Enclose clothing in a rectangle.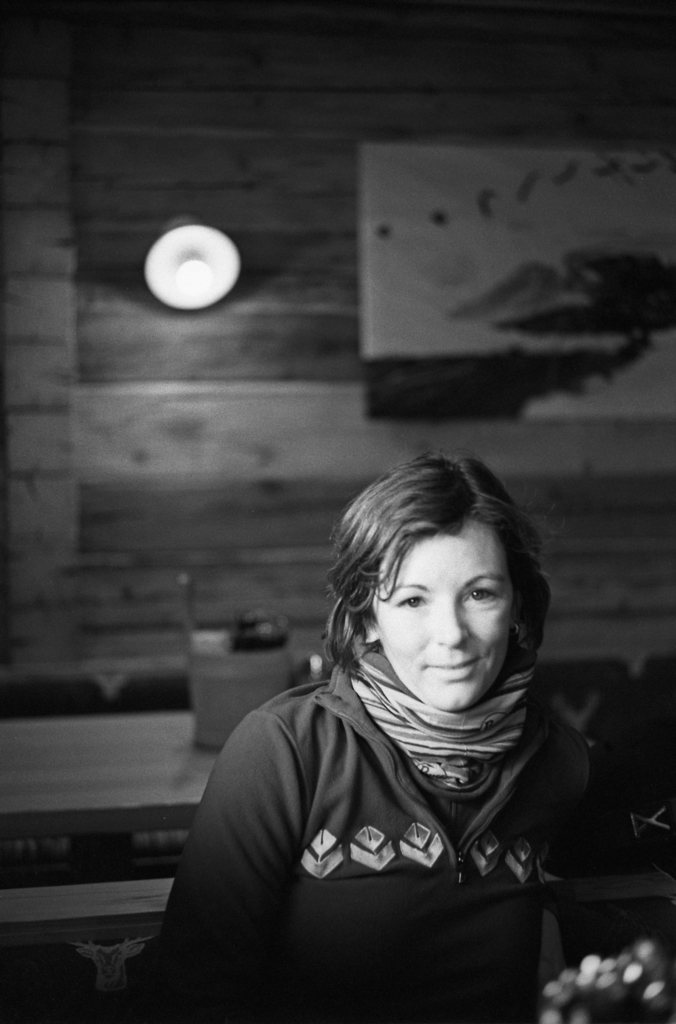
detection(118, 643, 672, 1023).
